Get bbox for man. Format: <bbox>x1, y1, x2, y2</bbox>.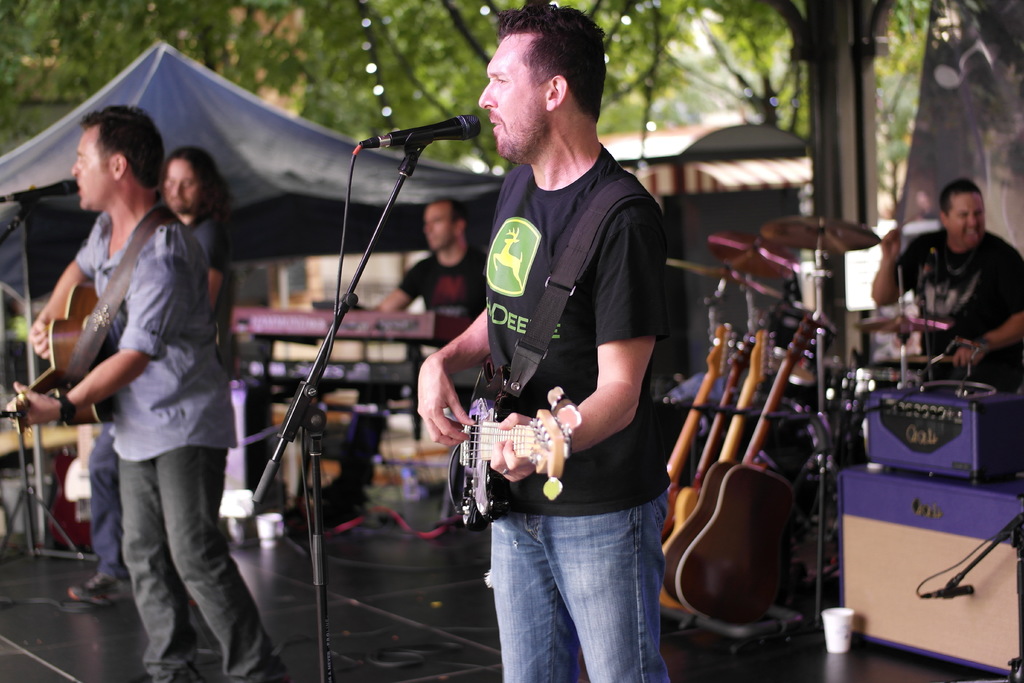
<bbox>867, 177, 1023, 404</bbox>.
